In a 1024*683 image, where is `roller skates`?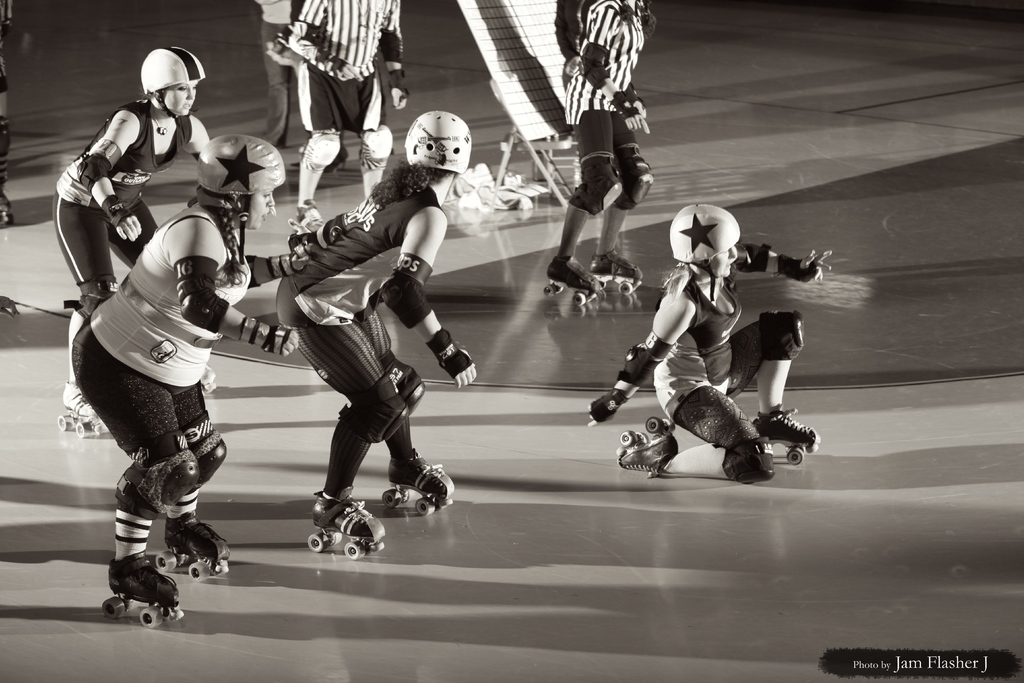
crop(0, 191, 17, 227).
